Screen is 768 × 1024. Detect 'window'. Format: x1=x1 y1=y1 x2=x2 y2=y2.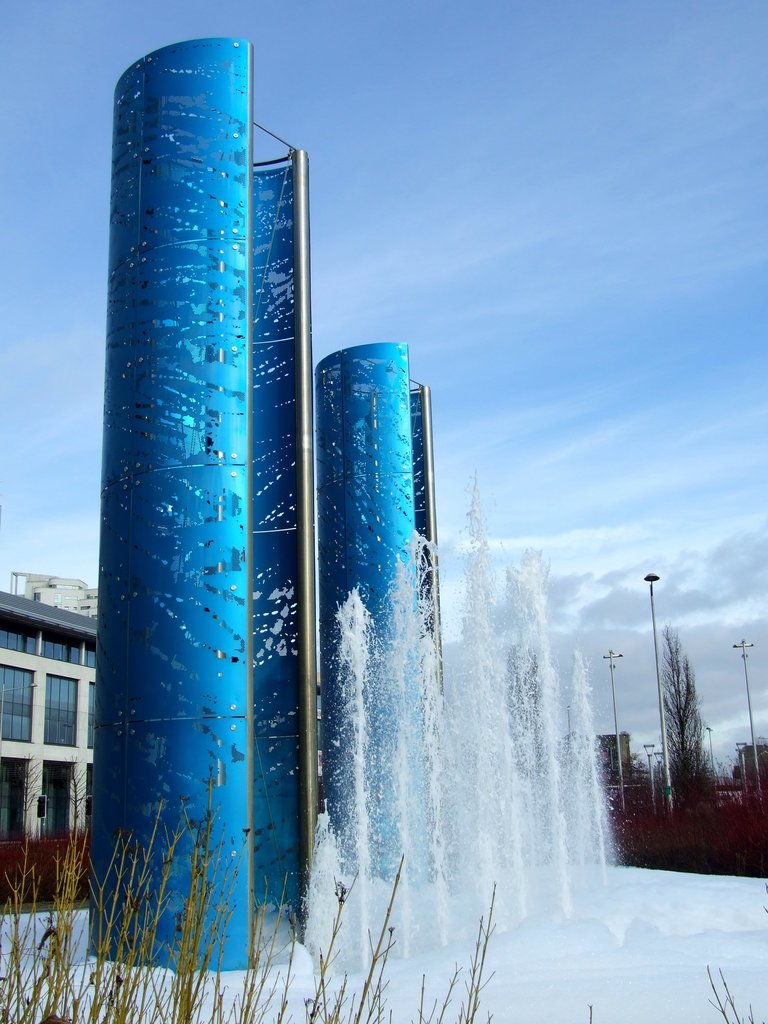
x1=46 y1=671 x2=79 y2=749.
